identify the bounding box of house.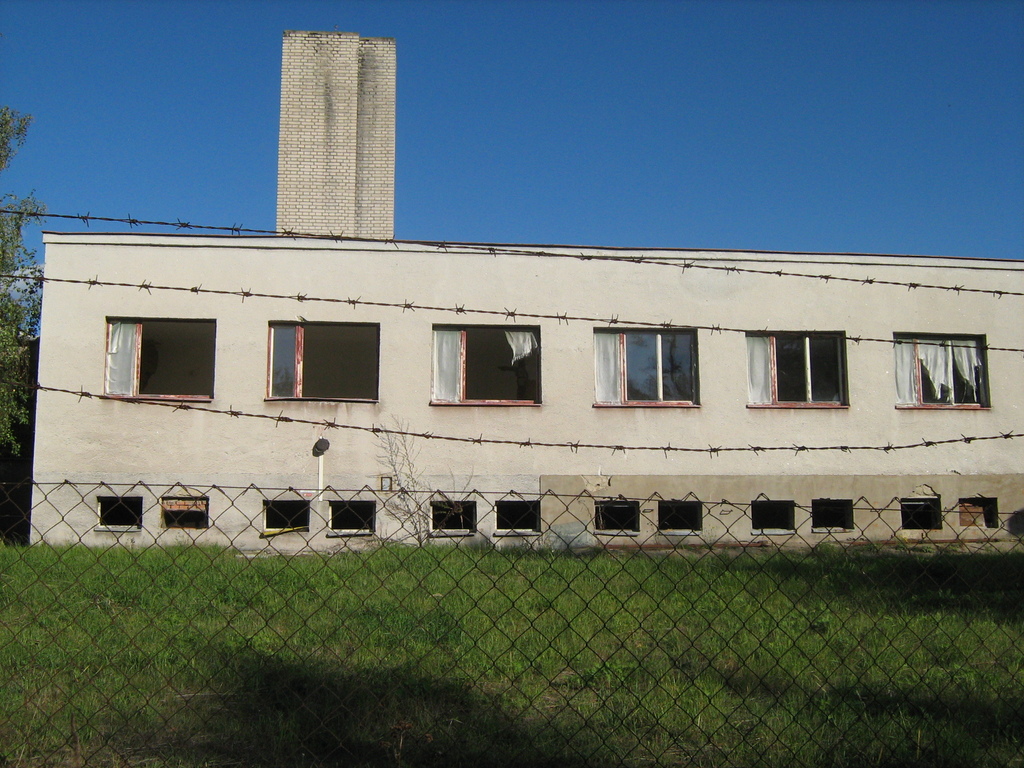
{"left": 27, "top": 230, "right": 1021, "bottom": 549}.
